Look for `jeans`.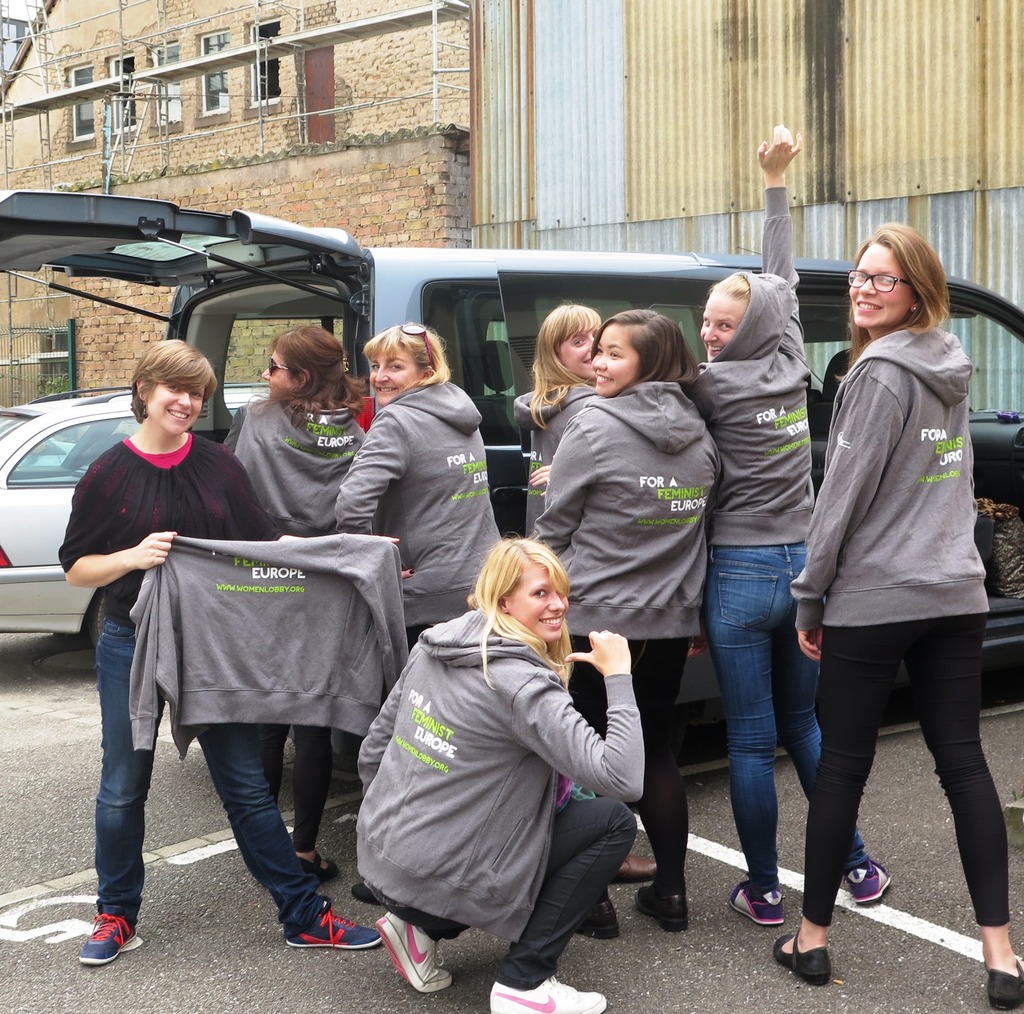
Found: (x1=95, y1=619, x2=324, y2=936).
